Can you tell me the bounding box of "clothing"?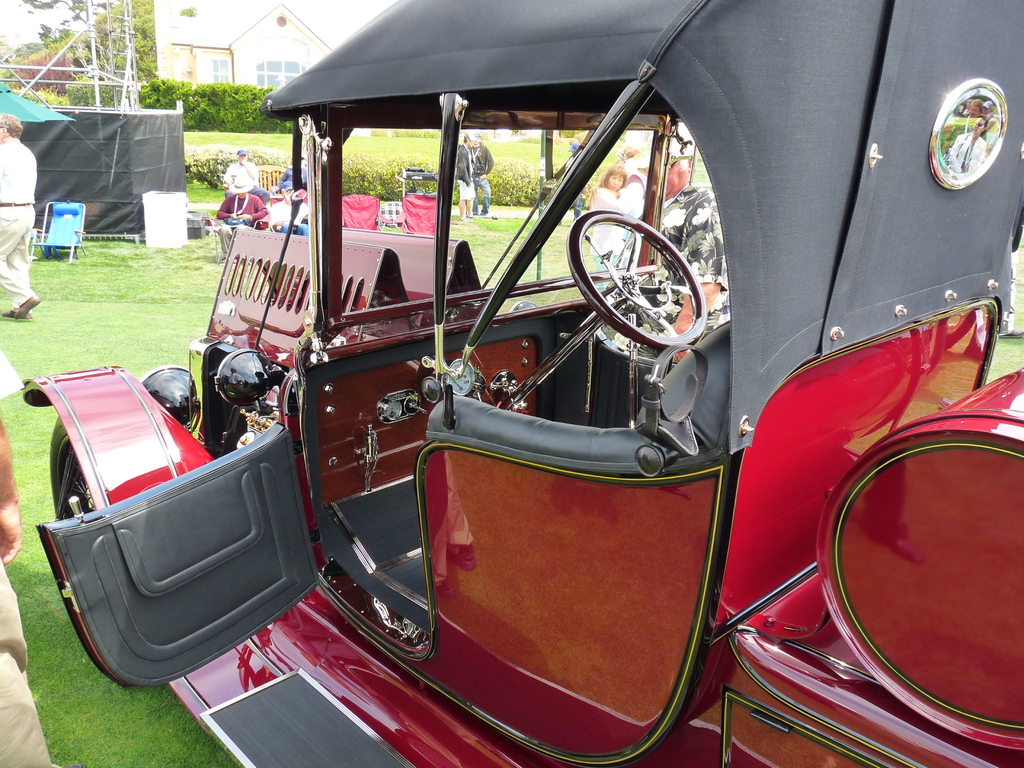
(x1=670, y1=156, x2=686, y2=203).
